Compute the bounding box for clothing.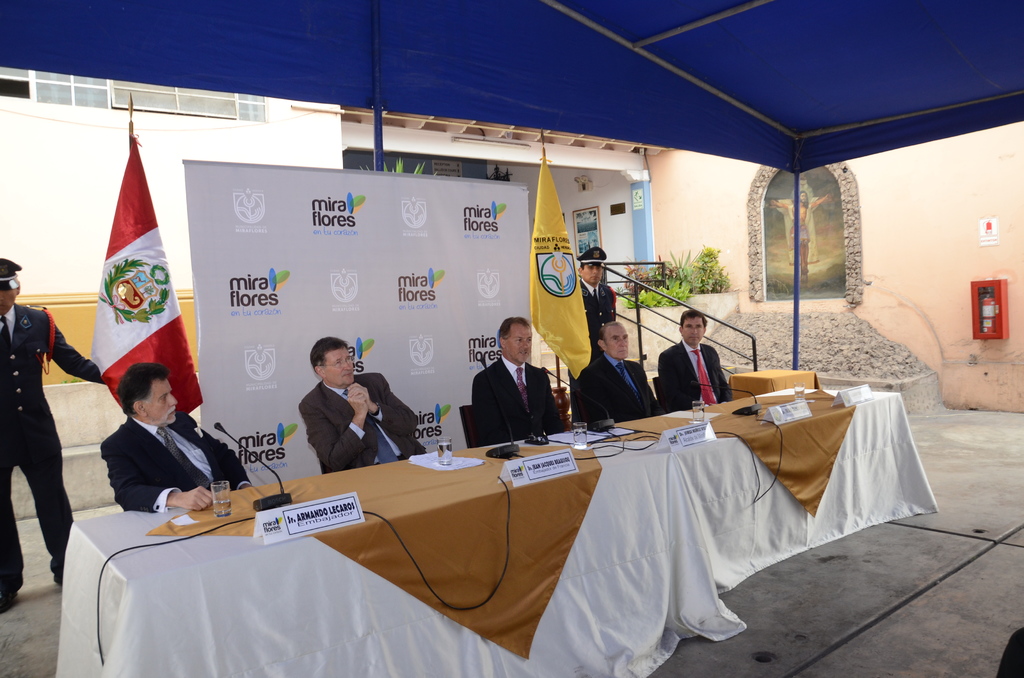
[x1=298, y1=379, x2=422, y2=472].
